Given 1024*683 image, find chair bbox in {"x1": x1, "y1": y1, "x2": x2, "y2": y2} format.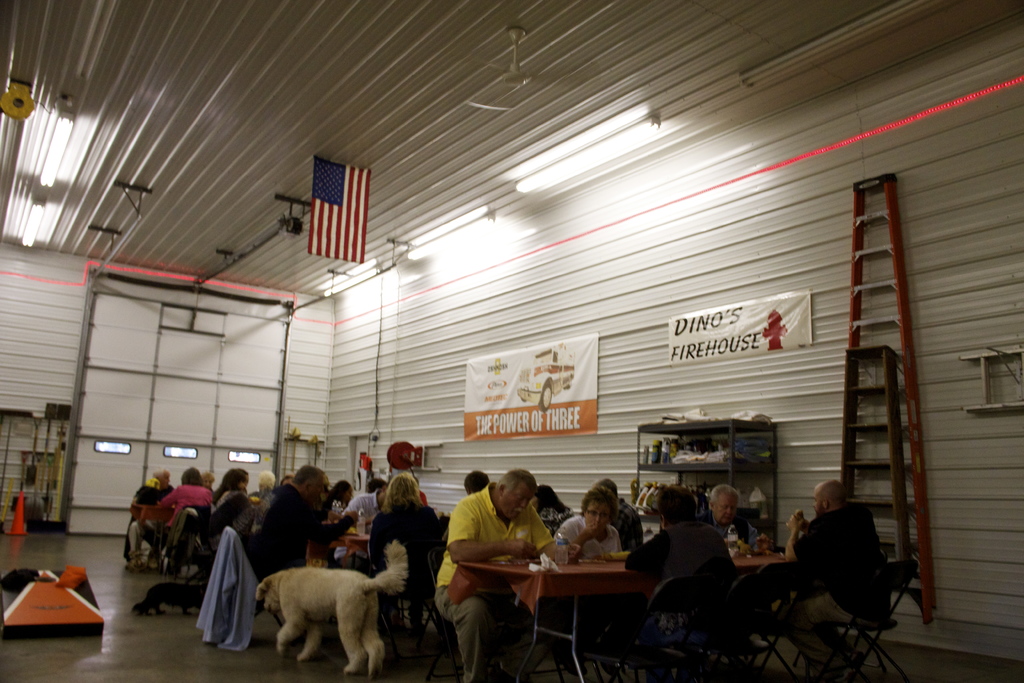
{"x1": 741, "y1": 564, "x2": 810, "y2": 682}.
